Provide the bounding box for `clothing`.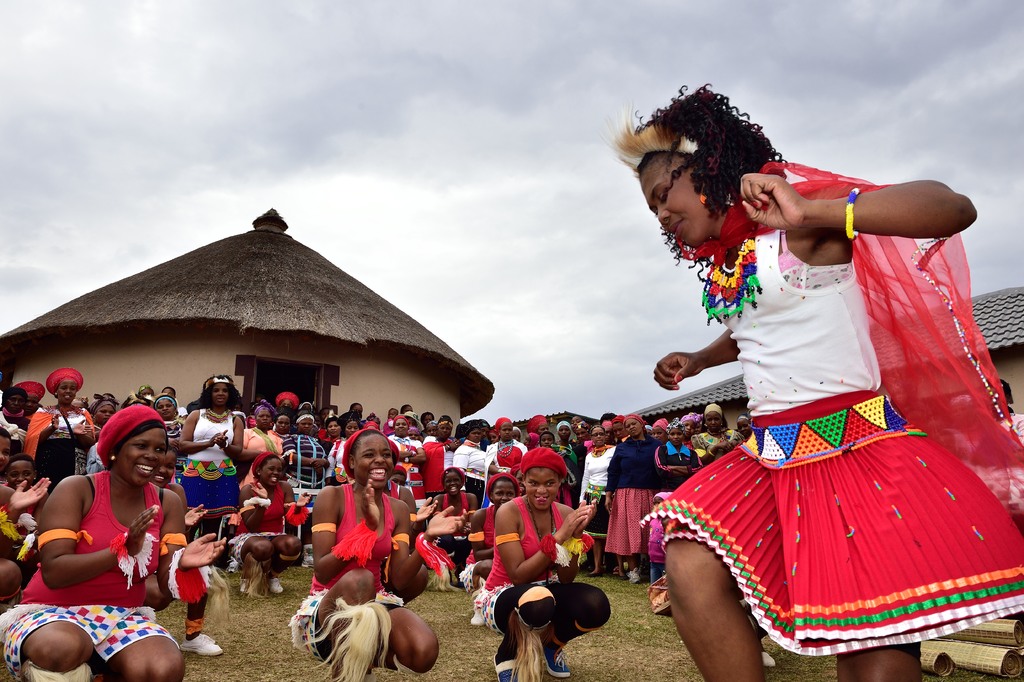
box=[549, 438, 582, 486].
